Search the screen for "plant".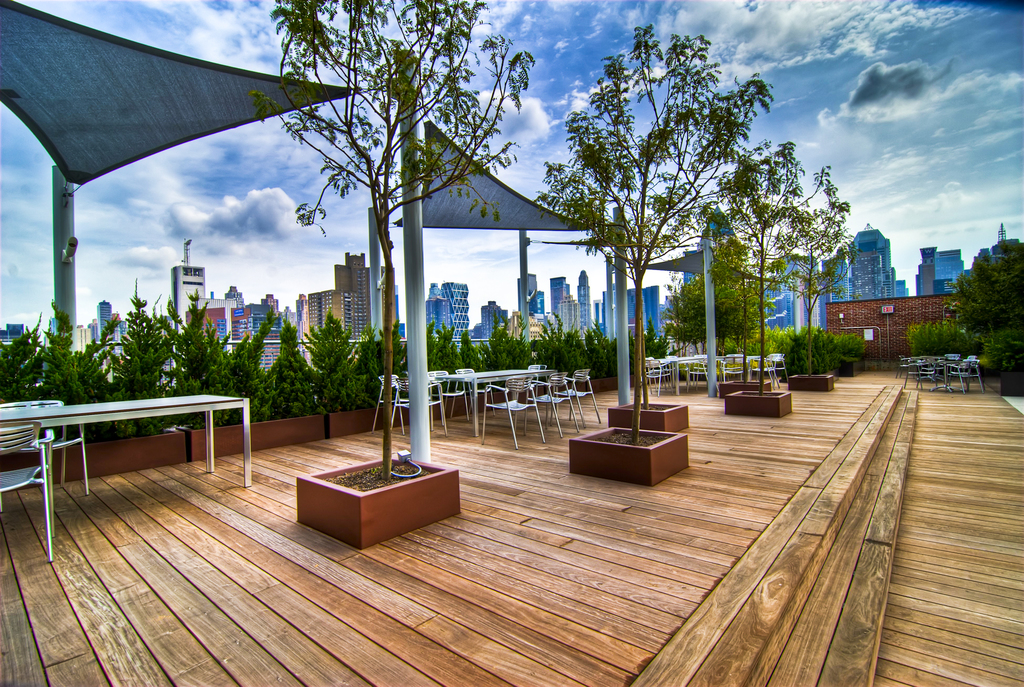
Found at [497,317,530,380].
